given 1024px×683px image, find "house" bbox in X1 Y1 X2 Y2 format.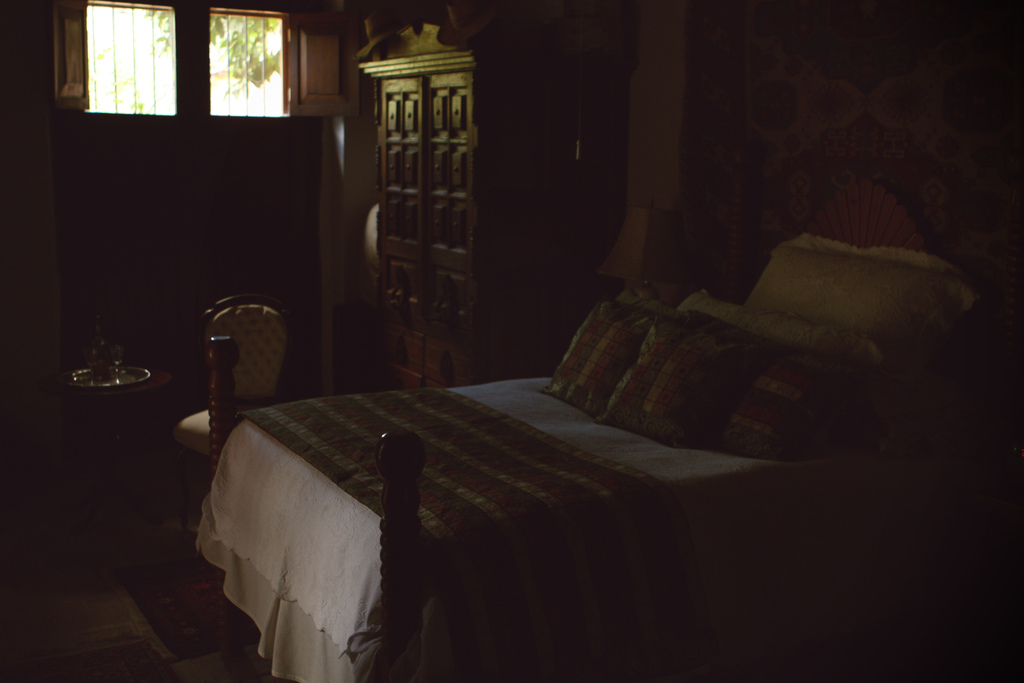
19 12 1023 630.
